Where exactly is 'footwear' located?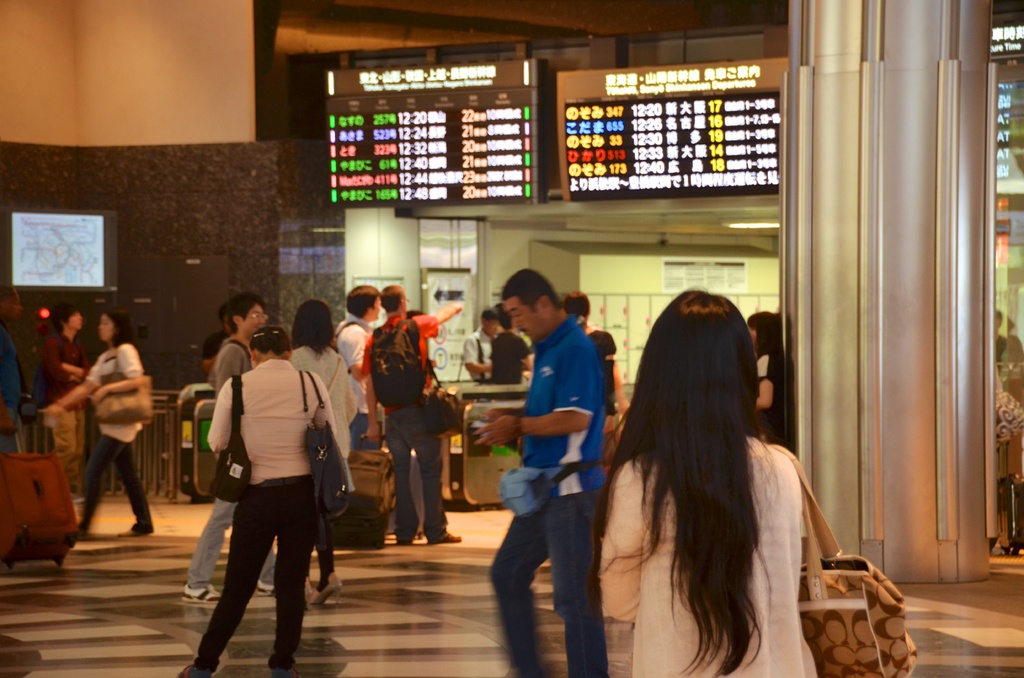
Its bounding box is {"left": 173, "top": 663, "right": 214, "bottom": 677}.
